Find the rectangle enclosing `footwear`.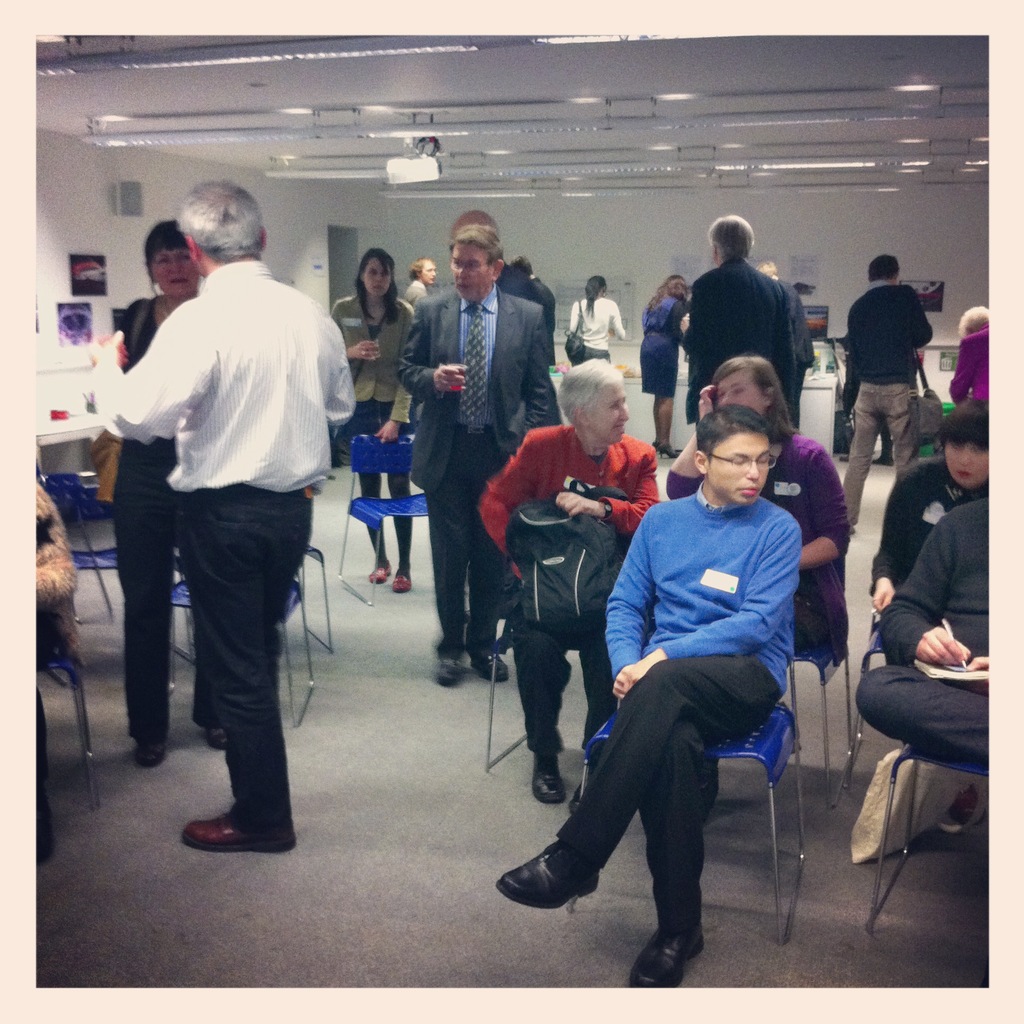
left=175, top=804, right=300, bottom=853.
